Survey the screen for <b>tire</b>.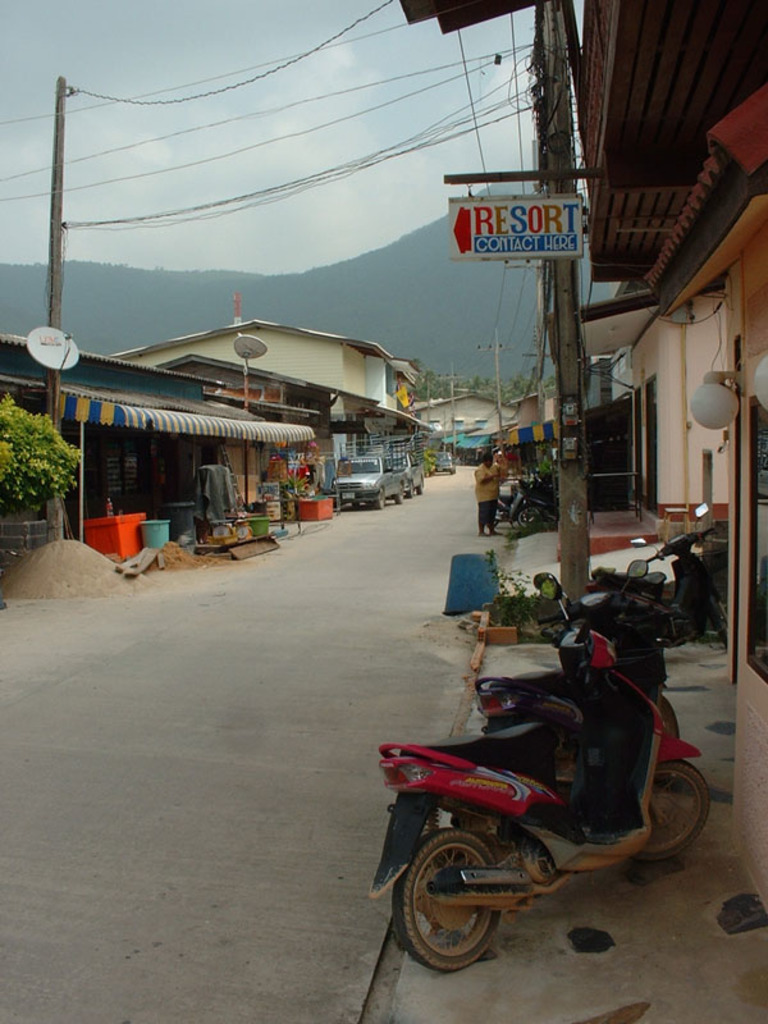
Survey found: detection(396, 483, 404, 503).
